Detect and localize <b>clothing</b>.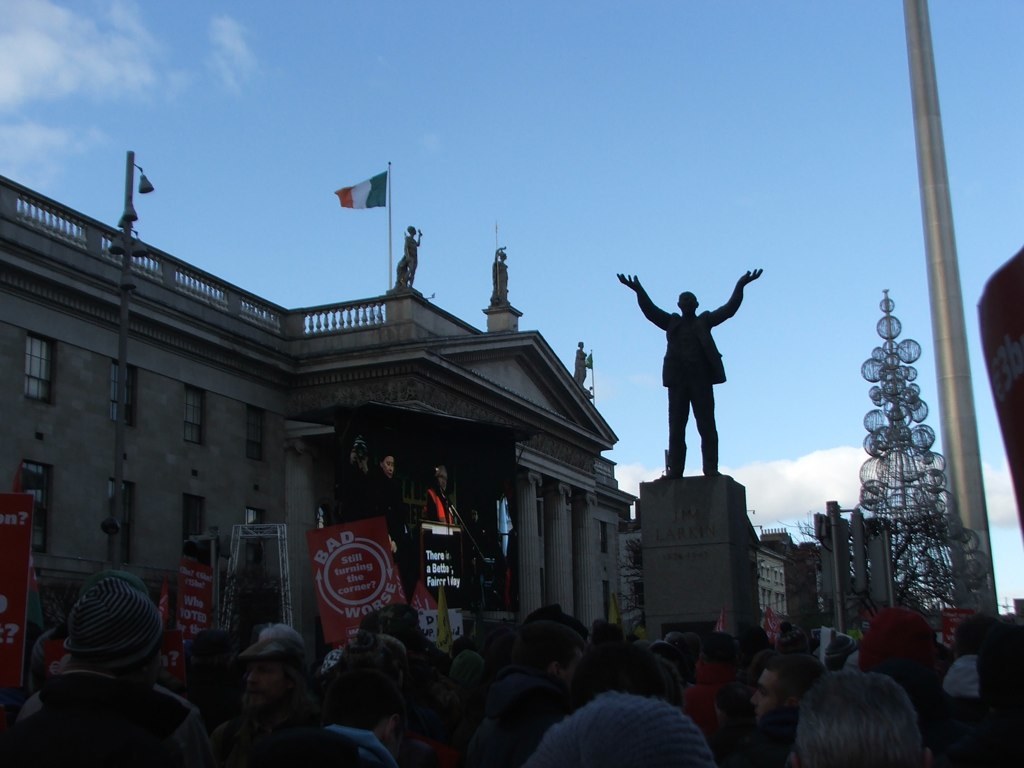
Localized at box(464, 653, 584, 767).
